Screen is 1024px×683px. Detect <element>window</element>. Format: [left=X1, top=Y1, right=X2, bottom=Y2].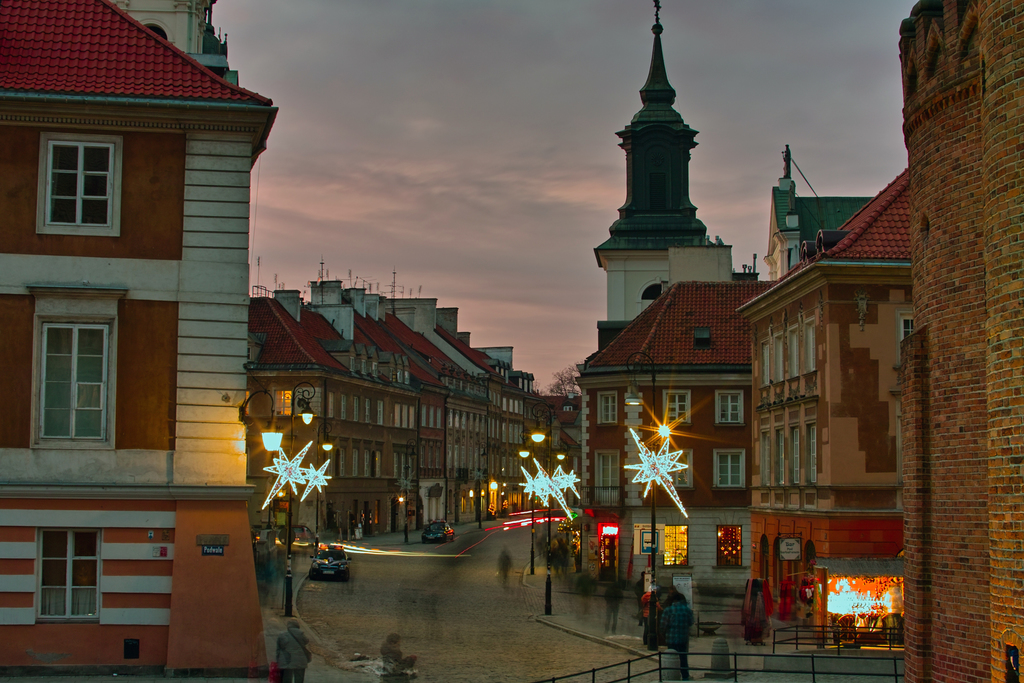
[left=34, top=299, right=122, bottom=460].
